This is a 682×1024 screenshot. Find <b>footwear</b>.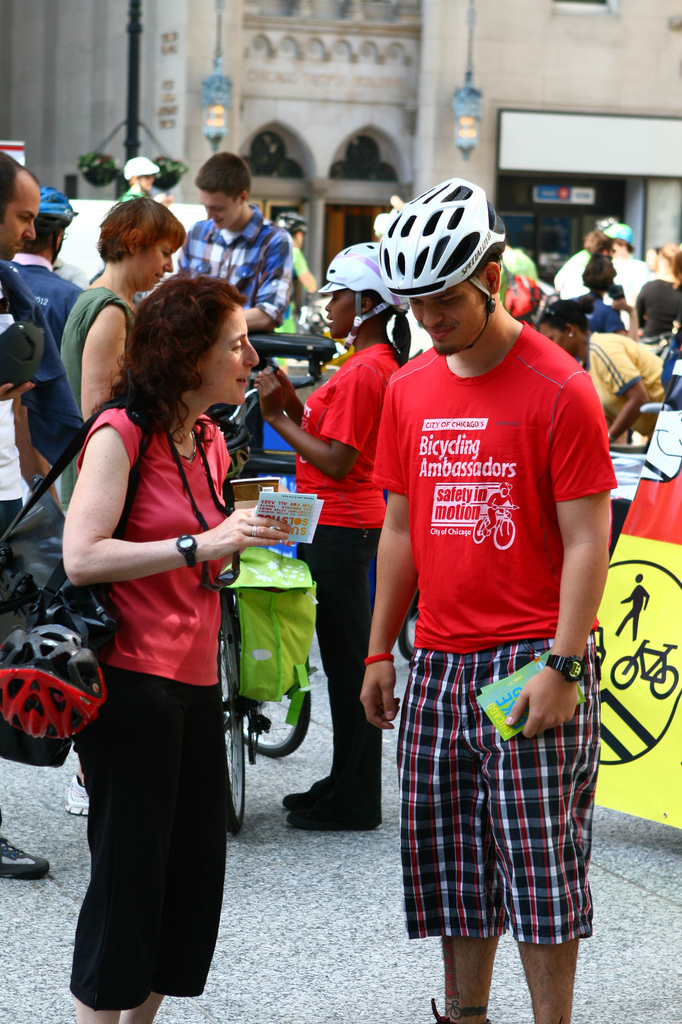
Bounding box: [291,799,377,834].
